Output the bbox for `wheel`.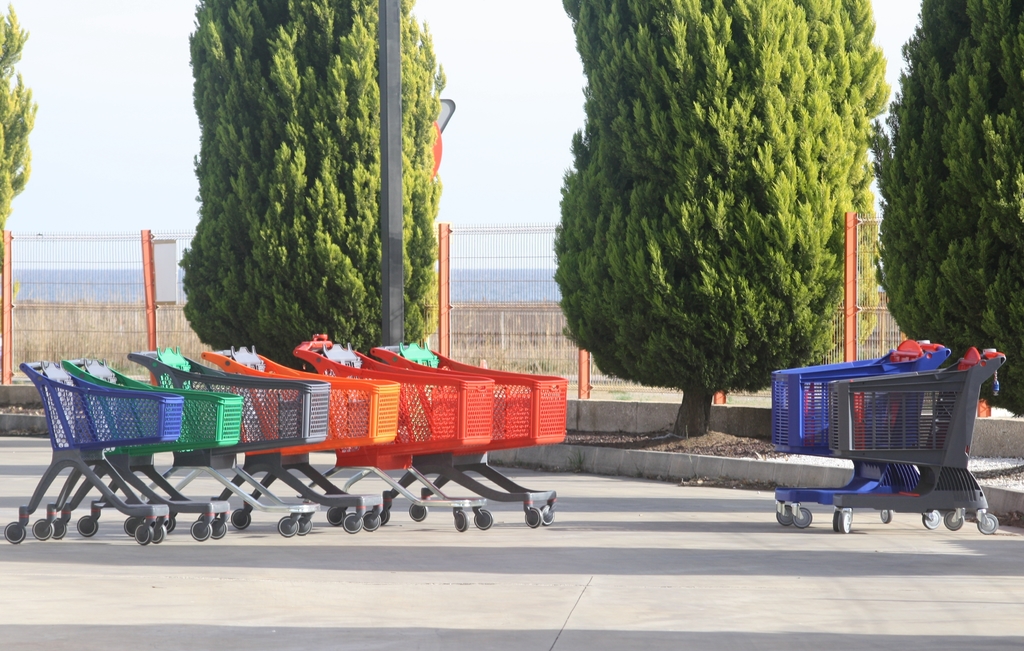
region(276, 516, 301, 538).
